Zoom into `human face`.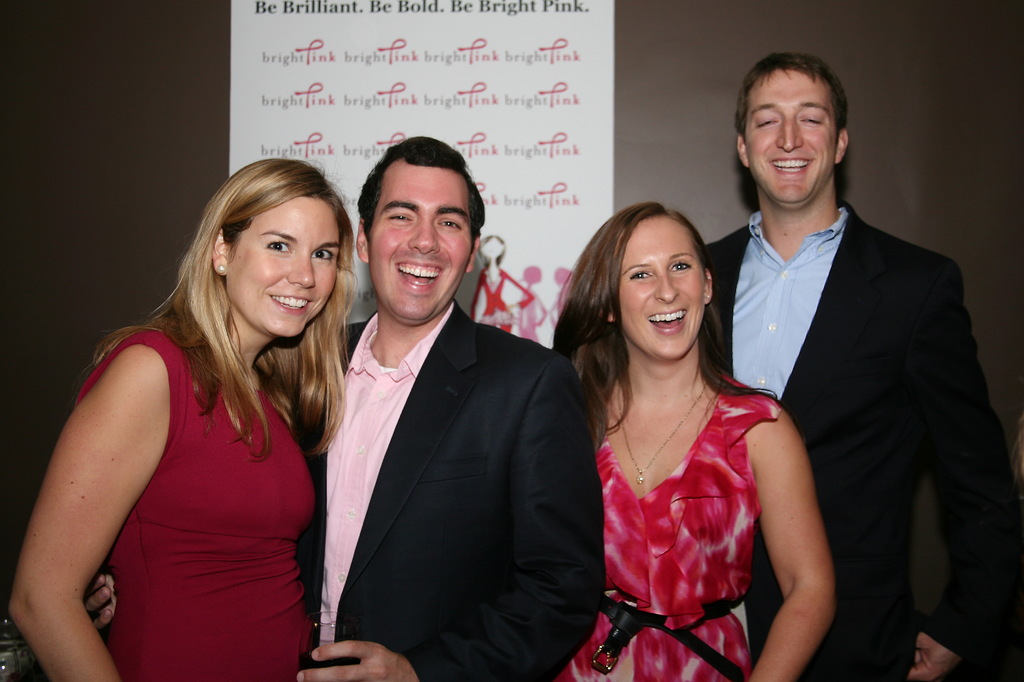
Zoom target: select_region(614, 215, 701, 357).
